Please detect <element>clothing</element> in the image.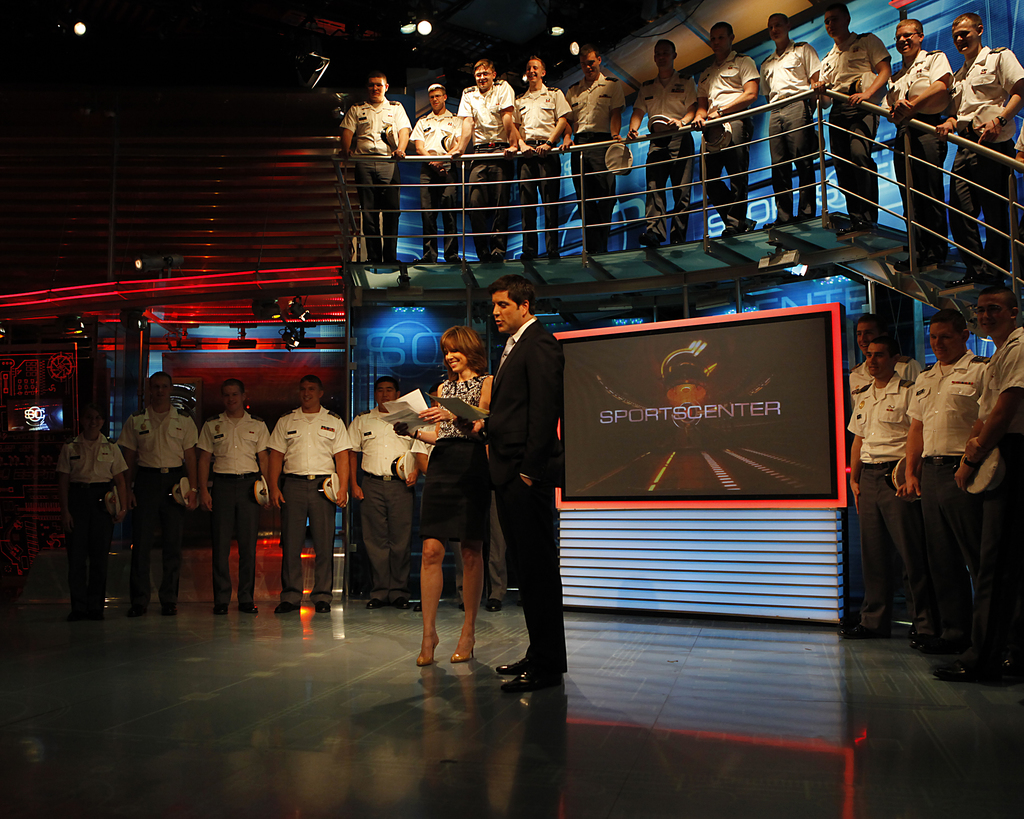
700 51 762 218.
